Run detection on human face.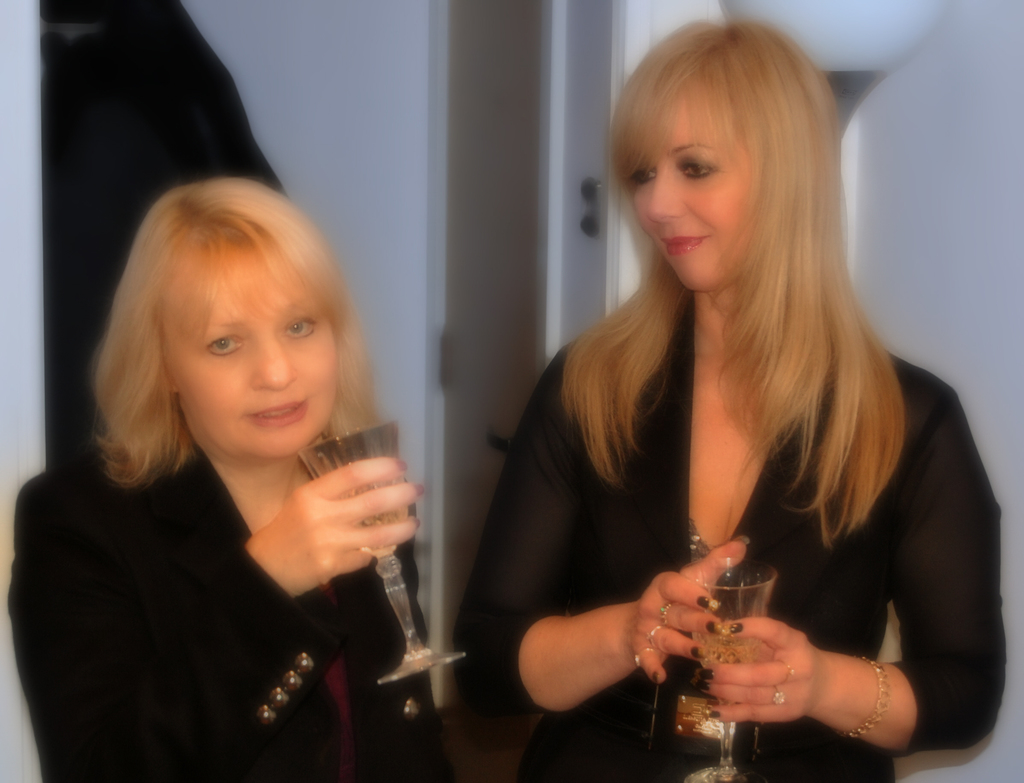
Result: (x1=171, y1=254, x2=339, y2=456).
